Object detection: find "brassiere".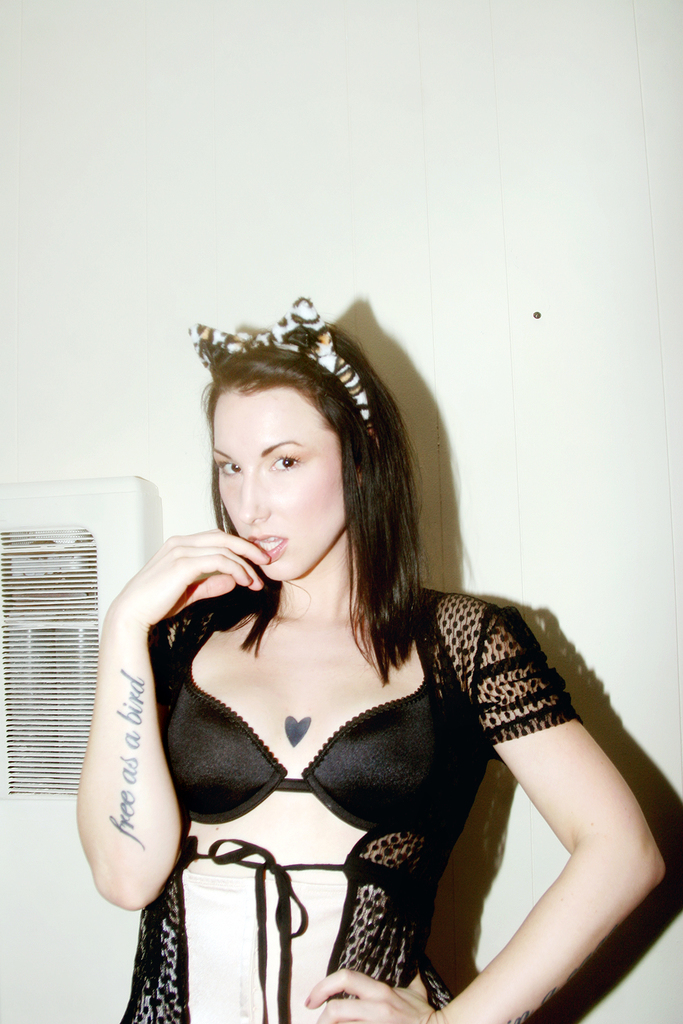
130, 634, 458, 874.
